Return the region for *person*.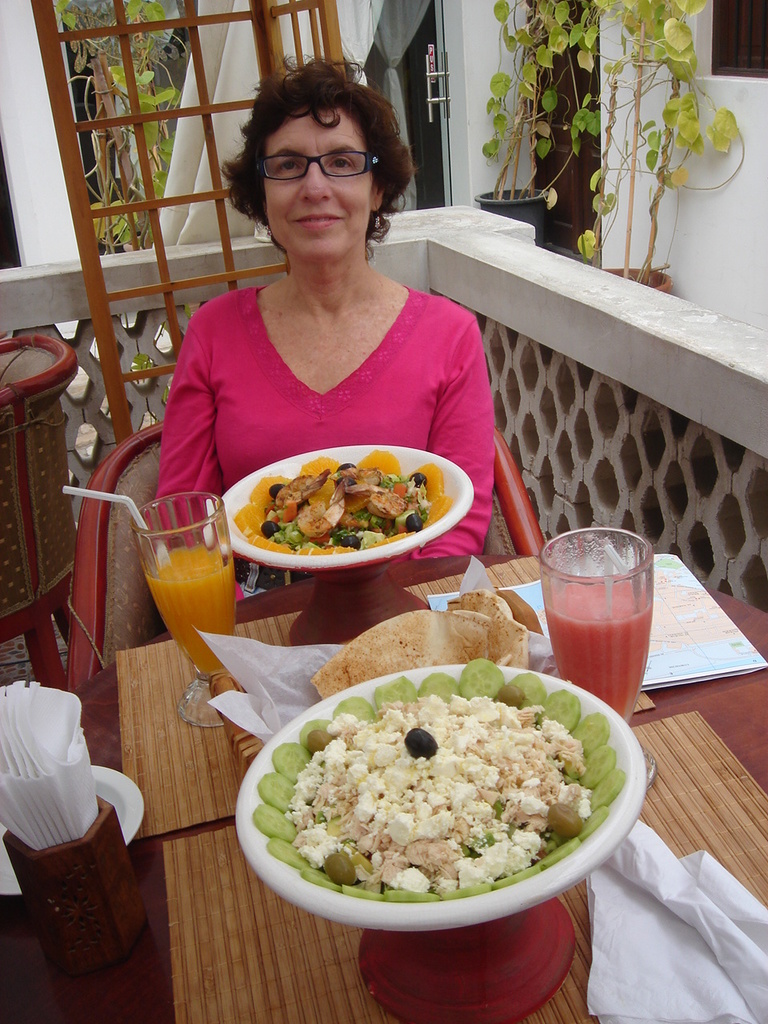
(left=161, top=50, right=495, bottom=615).
